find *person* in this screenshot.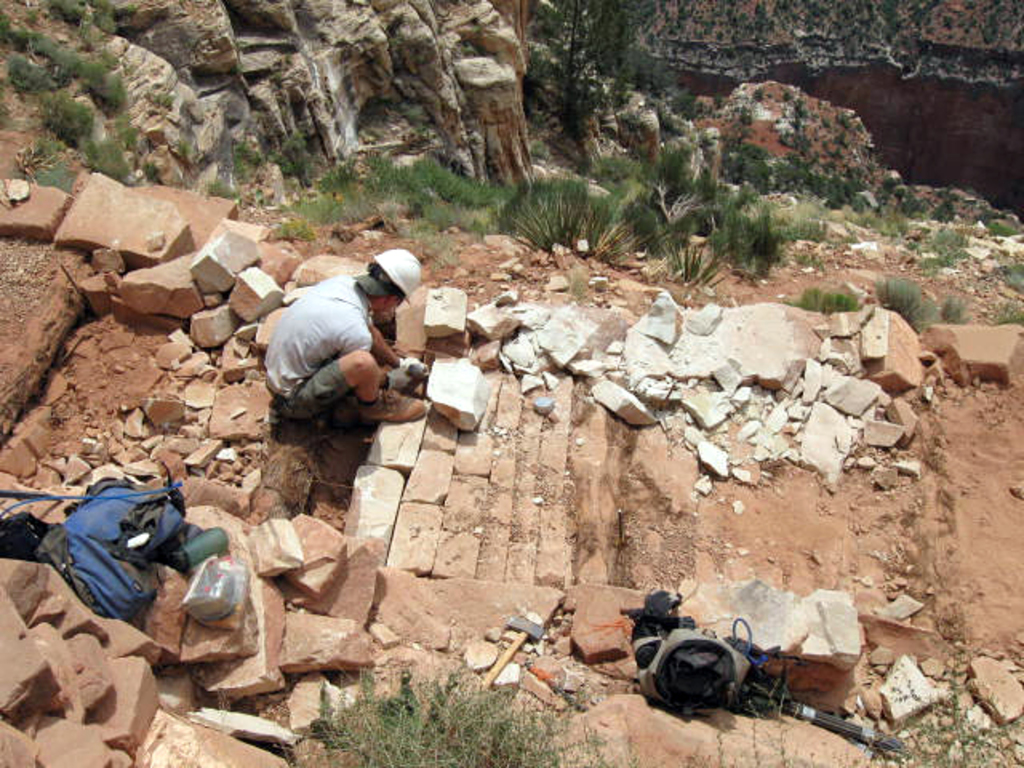
The bounding box for *person* is l=258, t=250, r=440, b=434.
